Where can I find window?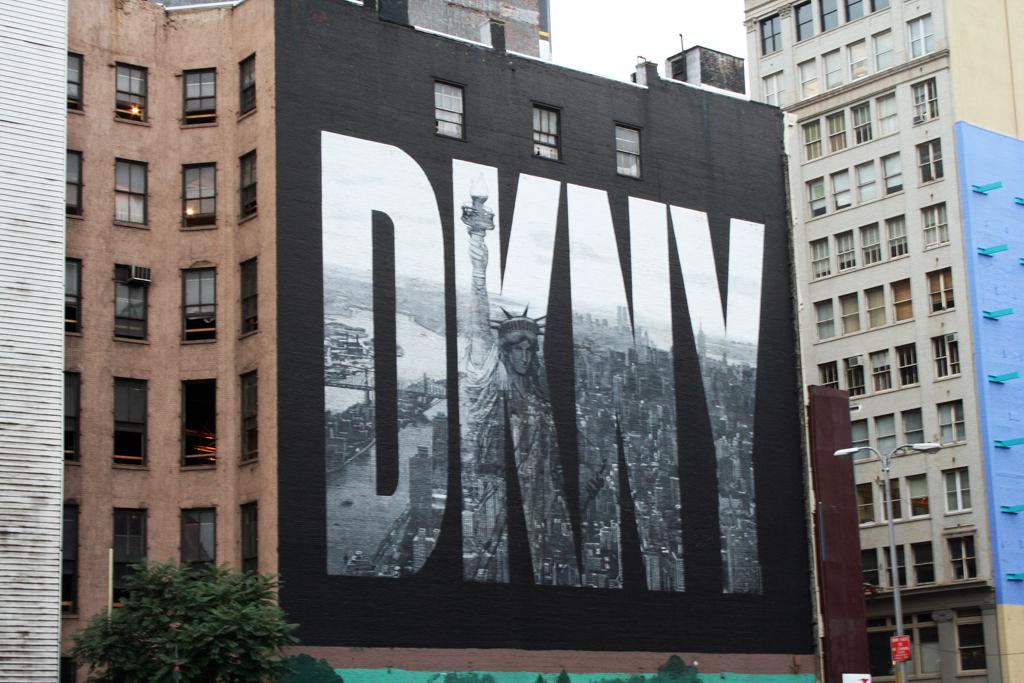
You can find it at bbox=(906, 8, 934, 56).
